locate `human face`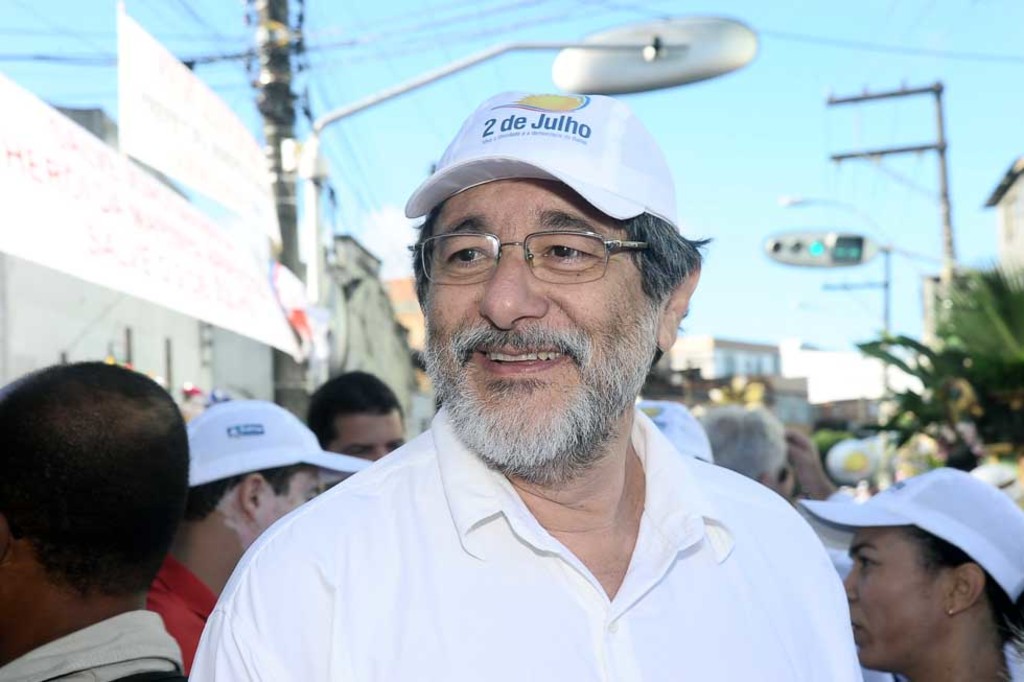
(left=418, top=184, right=639, bottom=446)
